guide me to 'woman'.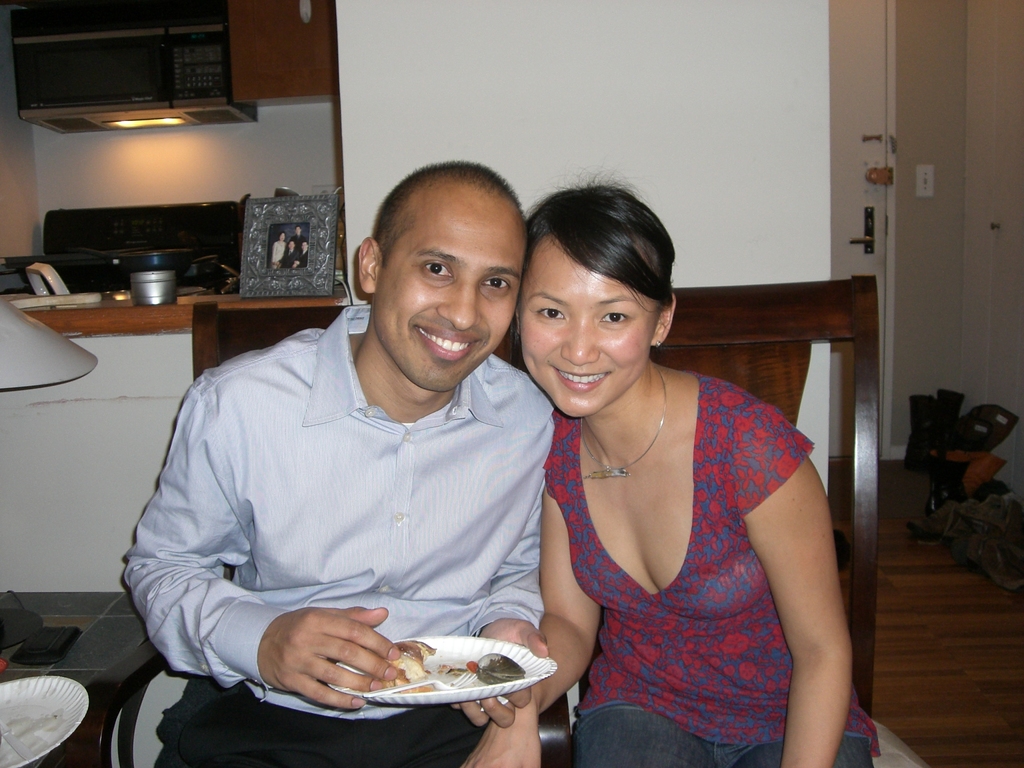
Guidance: (left=492, top=188, right=838, bottom=767).
